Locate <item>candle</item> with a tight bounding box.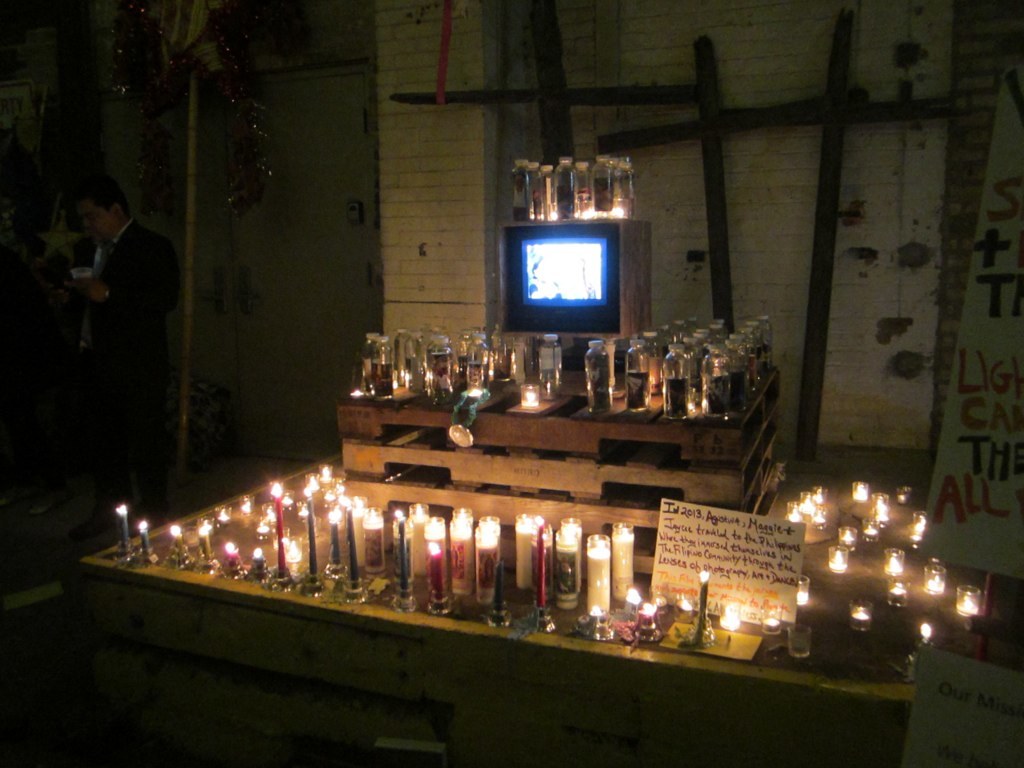
box(851, 597, 869, 626).
